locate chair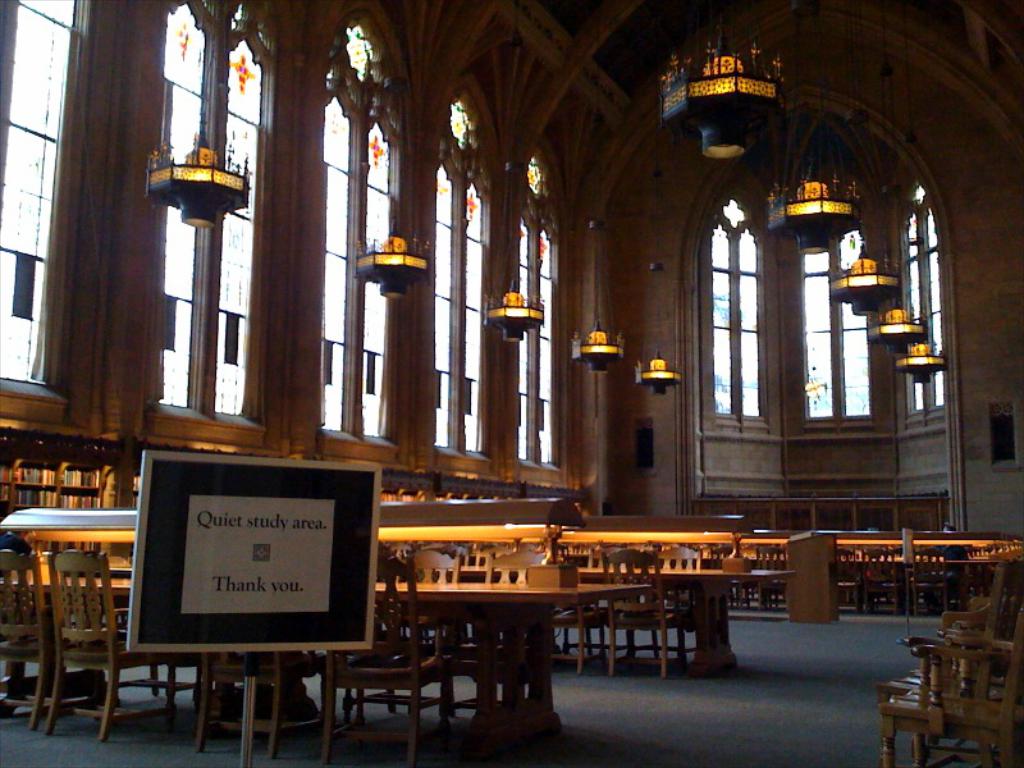
box(413, 552, 463, 604)
